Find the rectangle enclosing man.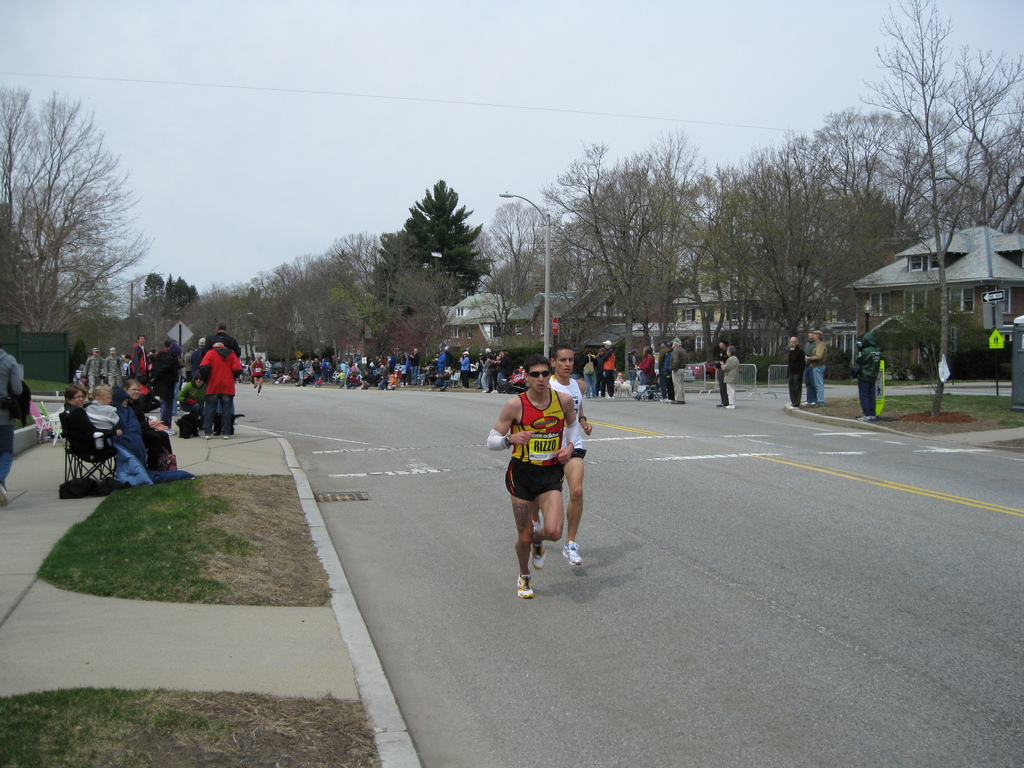
box=[195, 322, 243, 440].
